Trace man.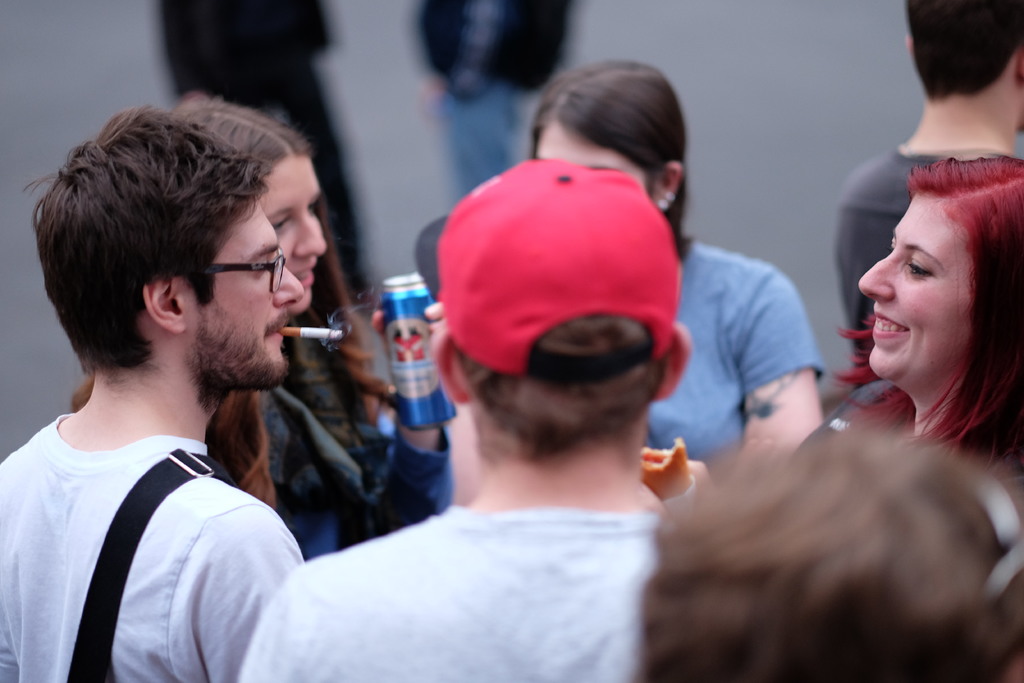
Traced to (0, 105, 306, 682).
